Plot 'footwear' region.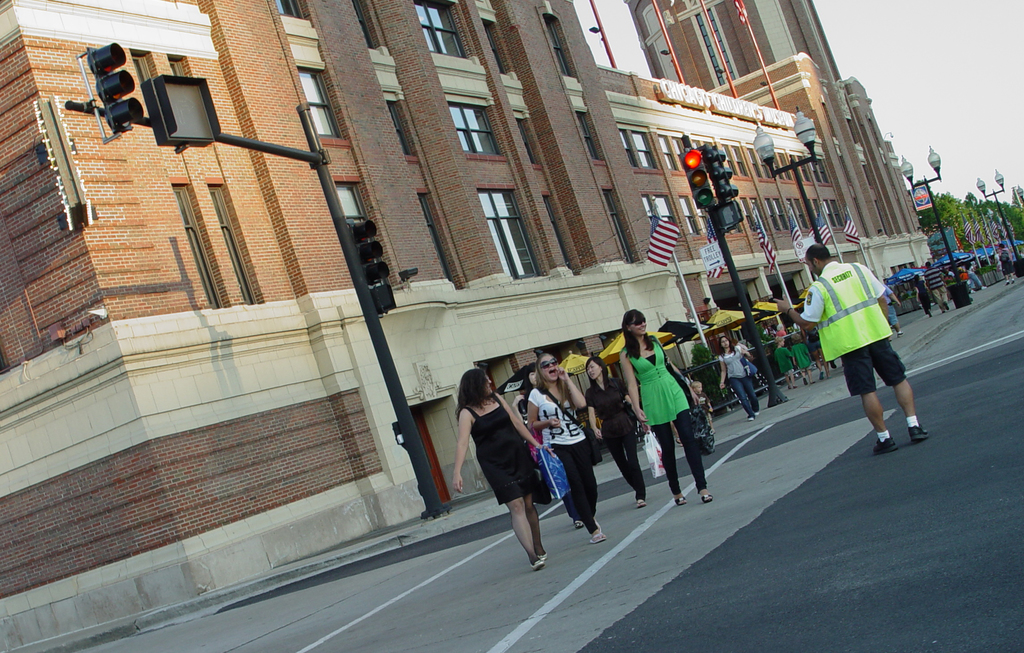
Plotted at <box>872,436,895,456</box>.
